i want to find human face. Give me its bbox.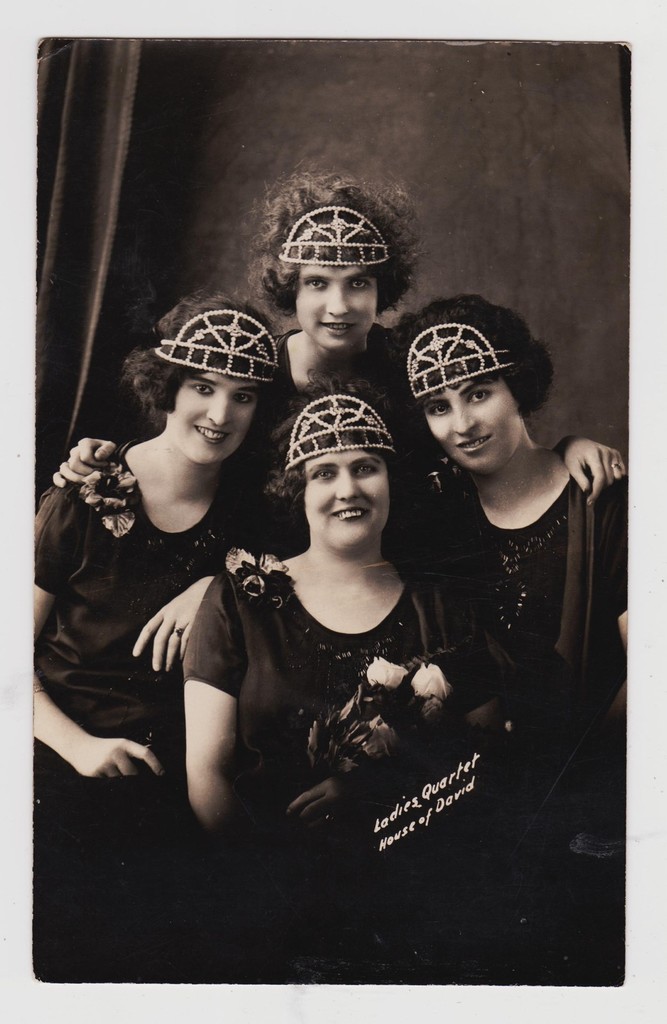
select_region(166, 371, 252, 472).
